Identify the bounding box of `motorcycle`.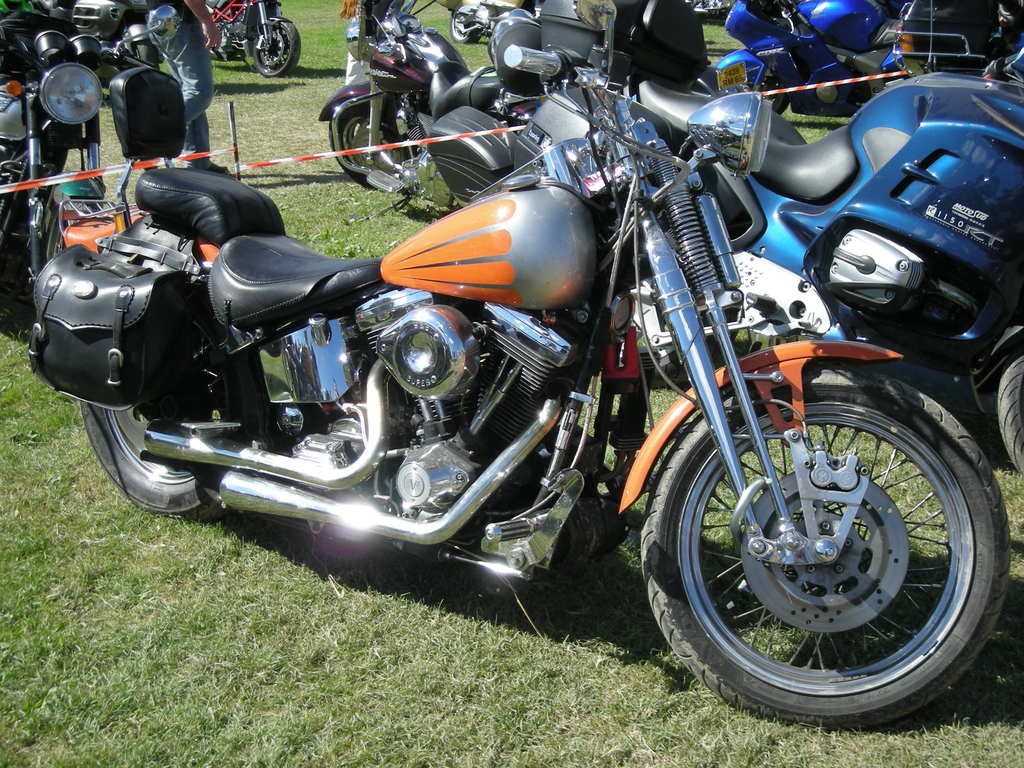
bbox=[703, 0, 969, 110].
